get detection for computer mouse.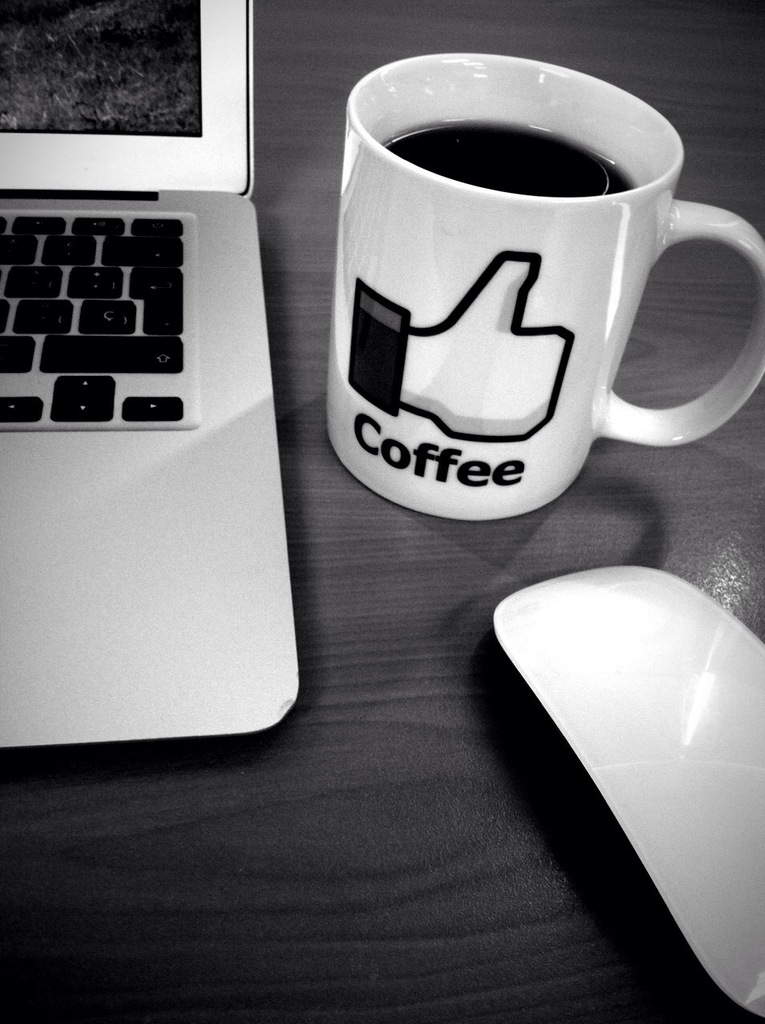
Detection: {"left": 493, "top": 567, "right": 762, "bottom": 1018}.
